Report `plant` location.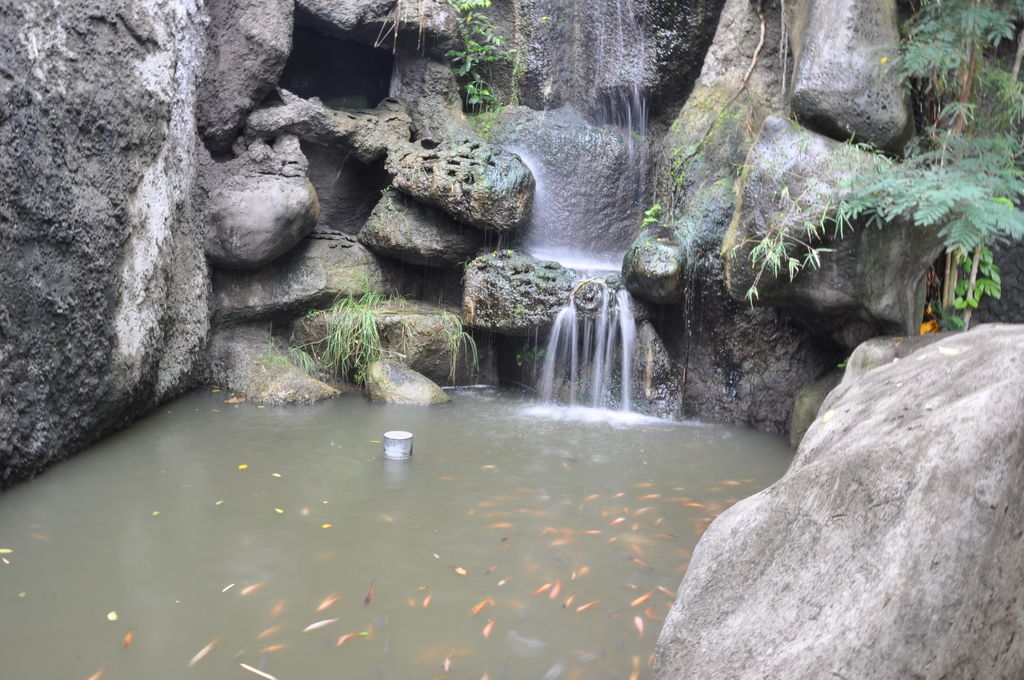
Report: [881,0,1023,118].
